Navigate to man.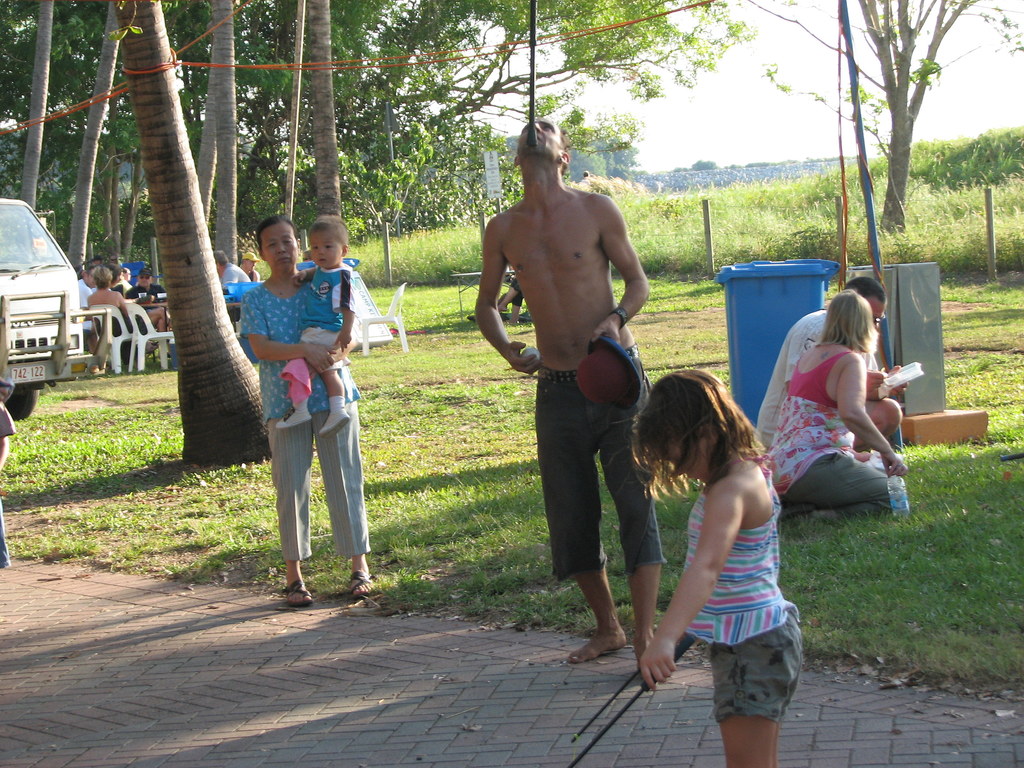
Navigation target: BBox(756, 278, 916, 484).
